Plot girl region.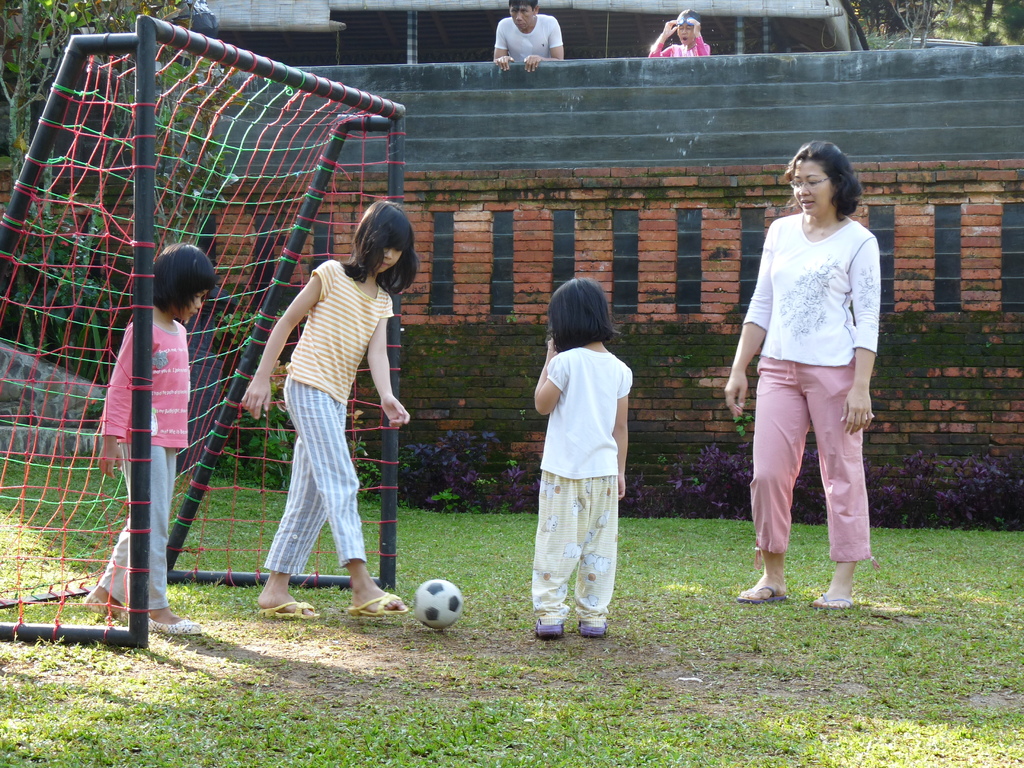
Plotted at (left=532, top=274, right=631, bottom=636).
